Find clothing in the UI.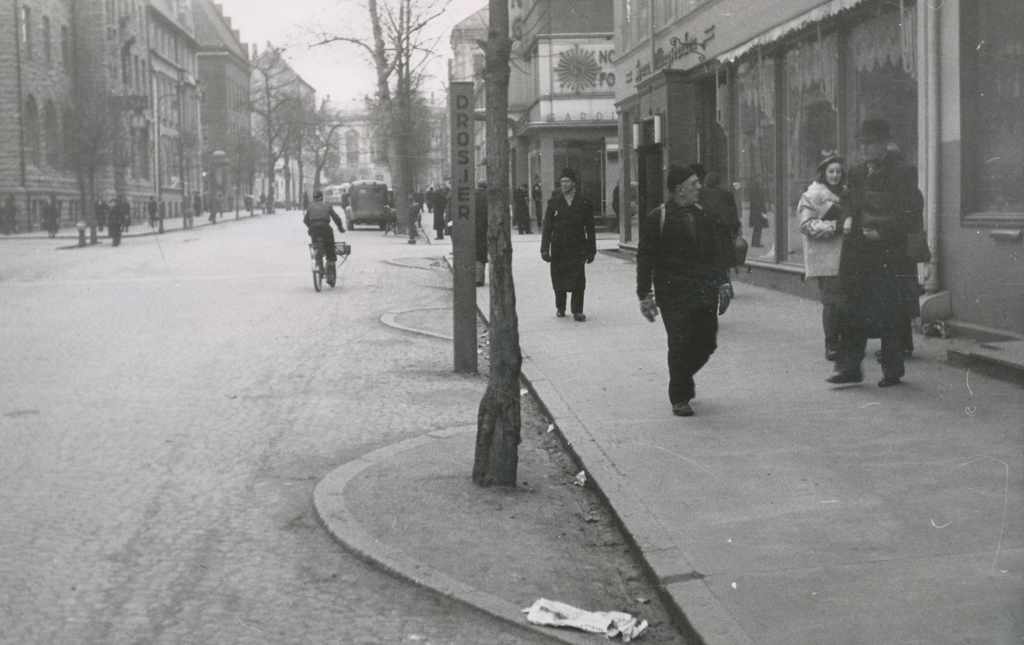
UI element at 244,198,251,207.
